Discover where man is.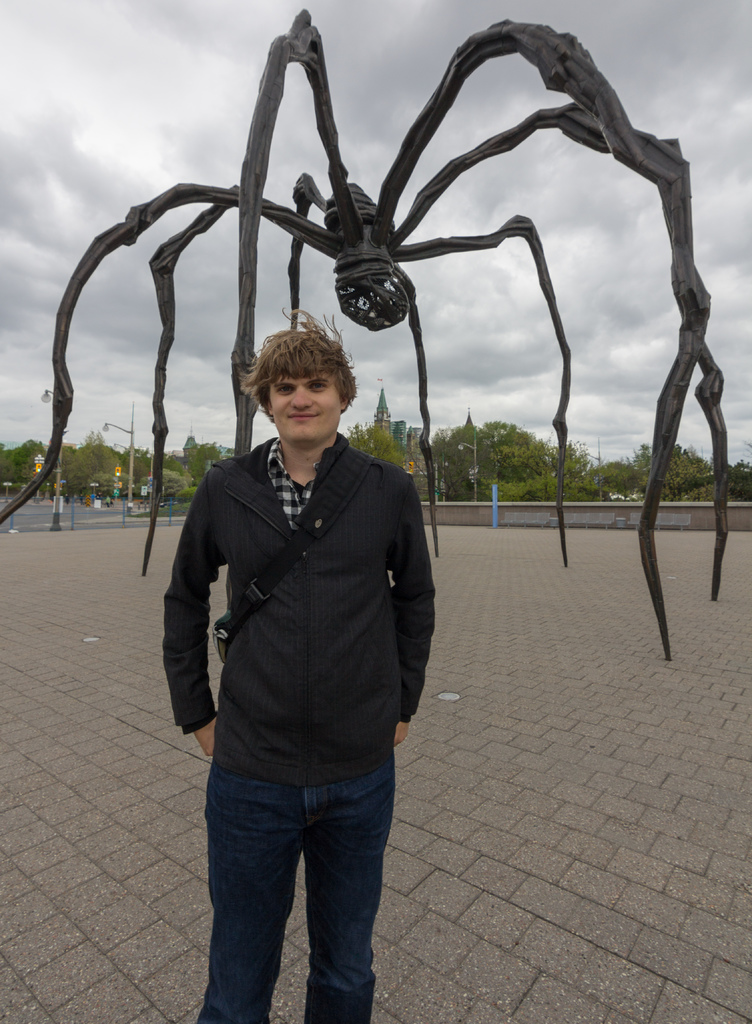
Discovered at 151, 305, 464, 986.
